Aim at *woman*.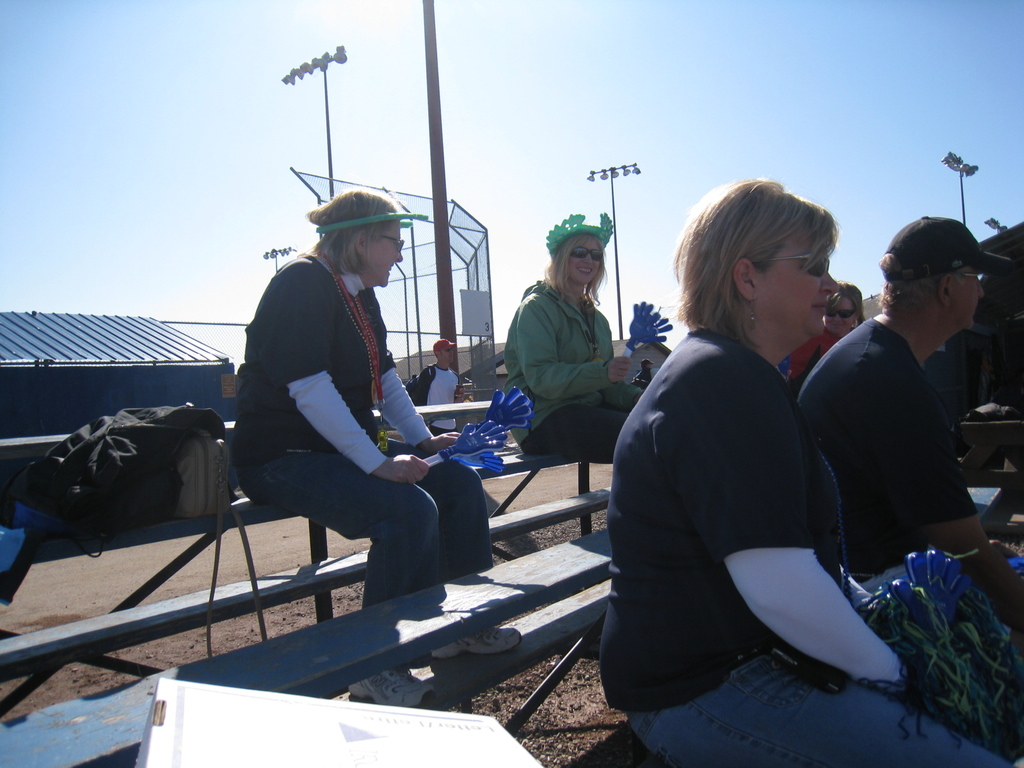
Aimed at box=[788, 280, 866, 384].
